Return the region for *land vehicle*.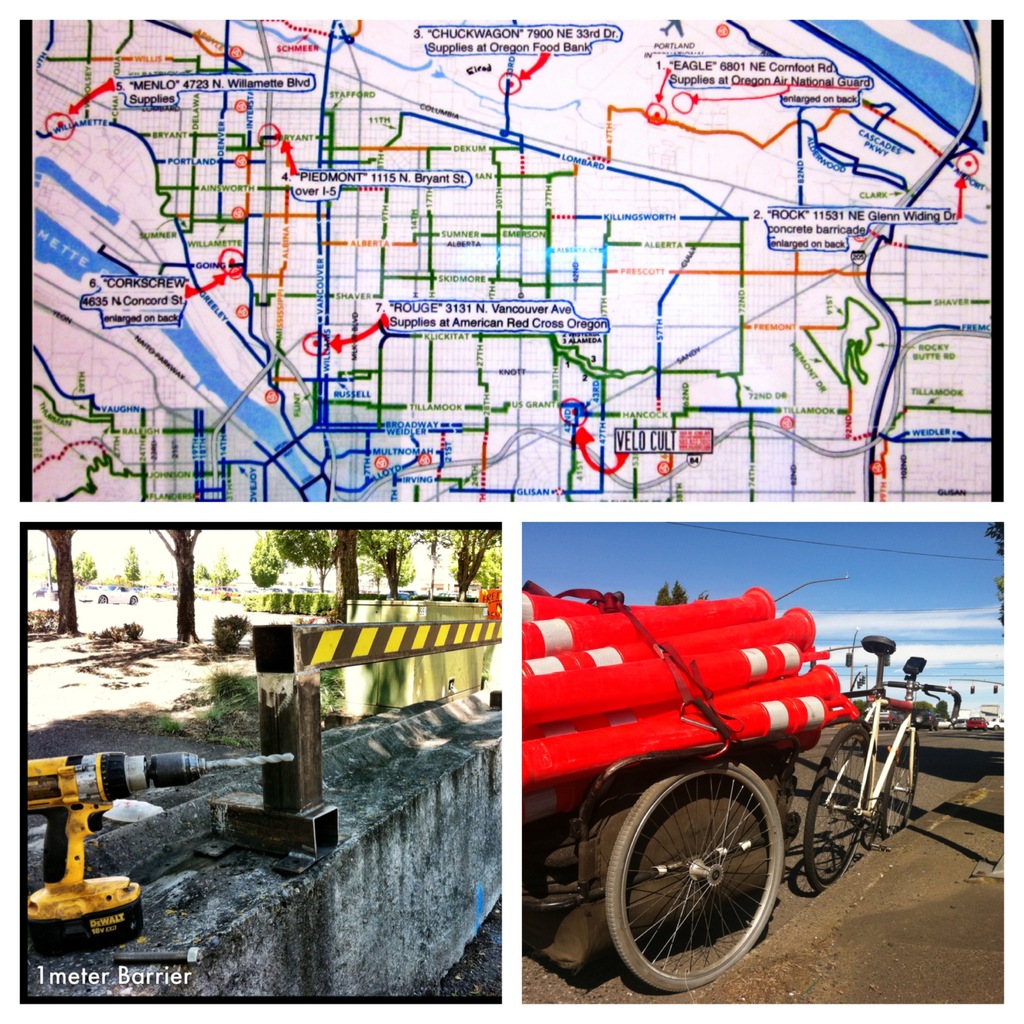
crop(486, 572, 966, 998).
